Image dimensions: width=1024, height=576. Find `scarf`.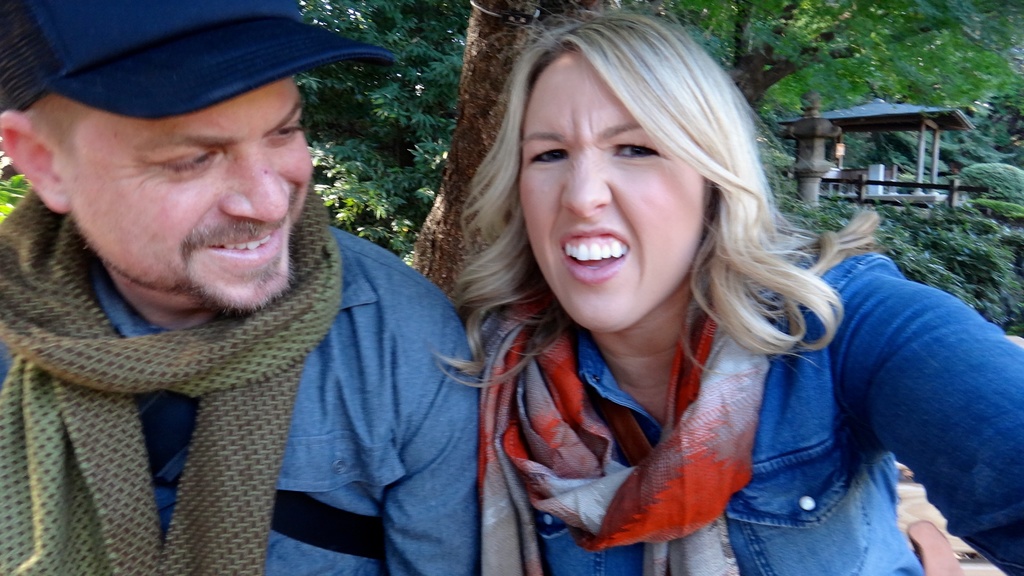
0 187 342 575.
